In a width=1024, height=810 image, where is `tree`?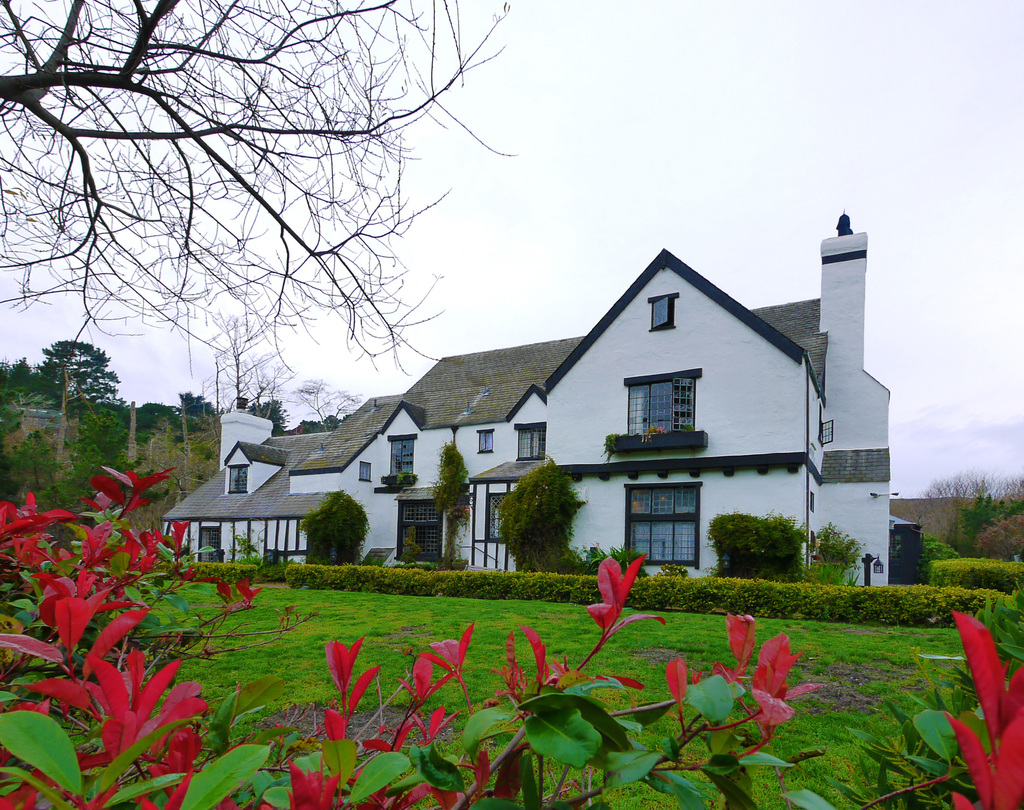
(0, 330, 361, 538).
